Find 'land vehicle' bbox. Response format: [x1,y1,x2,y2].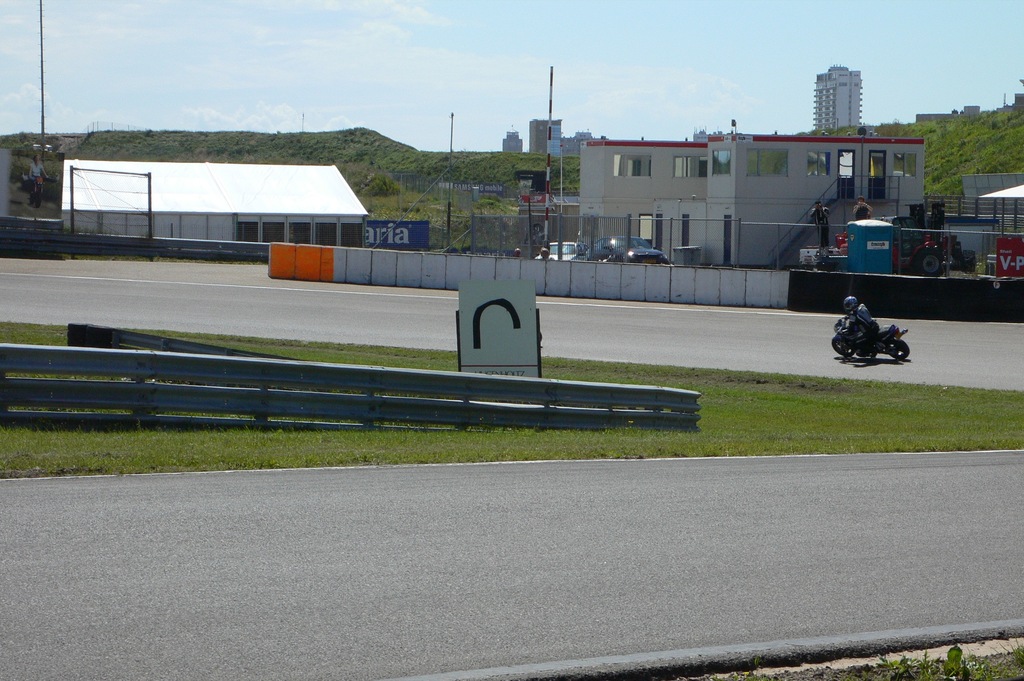
[836,216,940,276].
